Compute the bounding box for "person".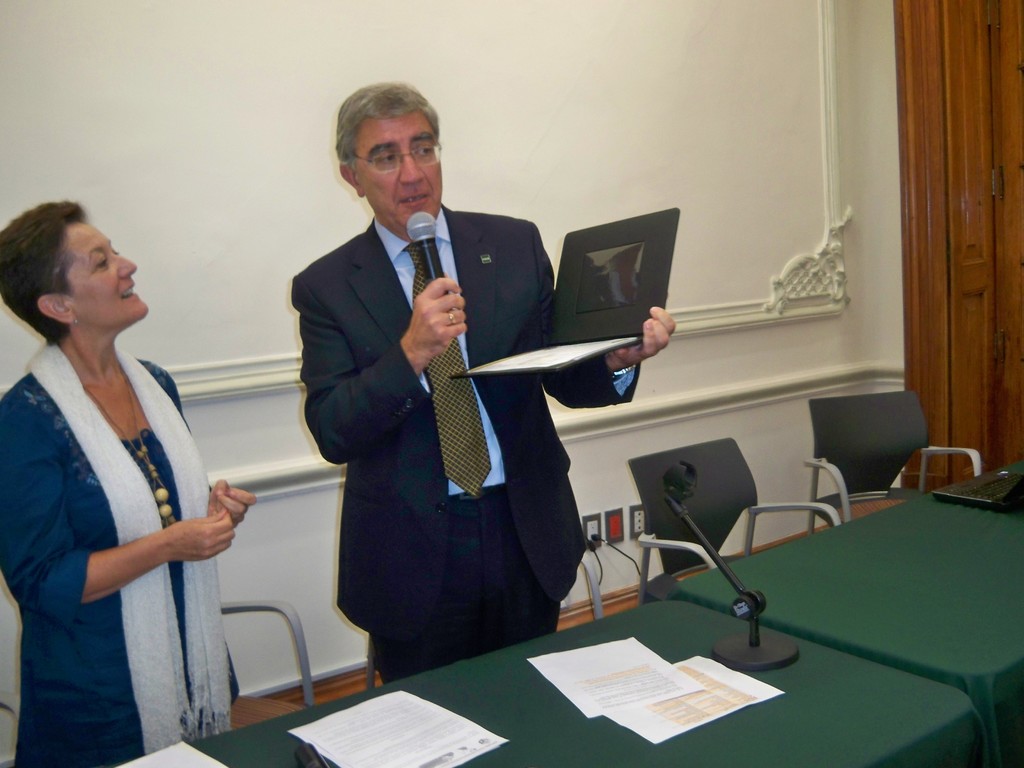
bbox=[0, 196, 253, 767].
